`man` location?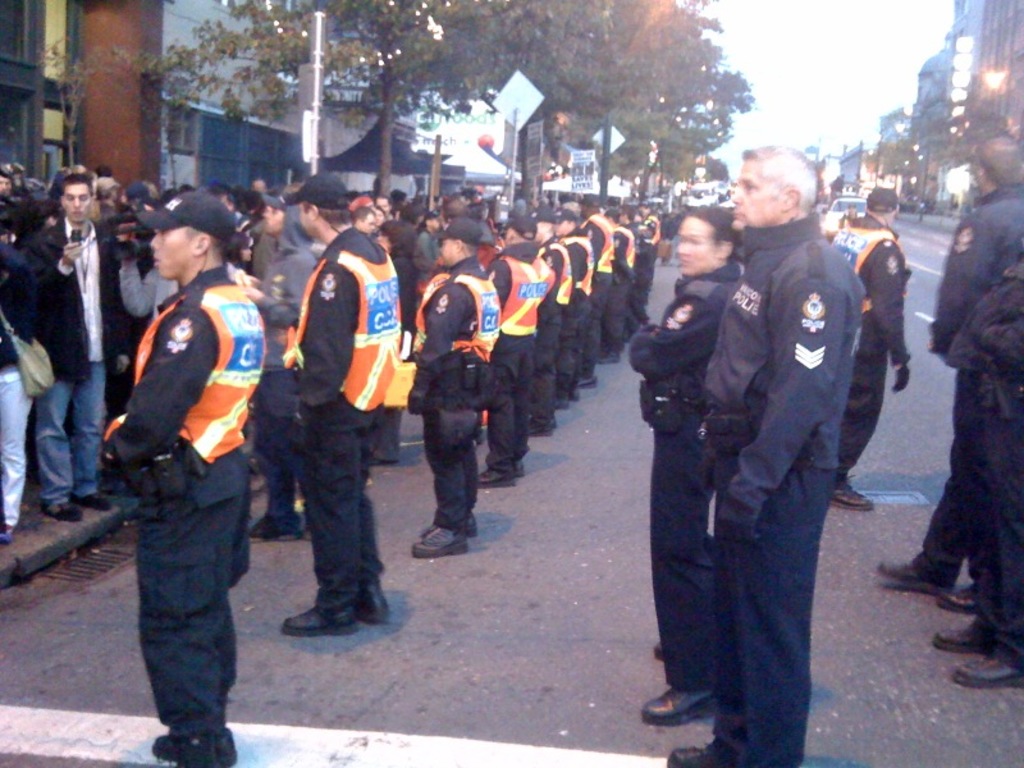
{"x1": 411, "y1": 220, "x2": 477, "y2": 543}
